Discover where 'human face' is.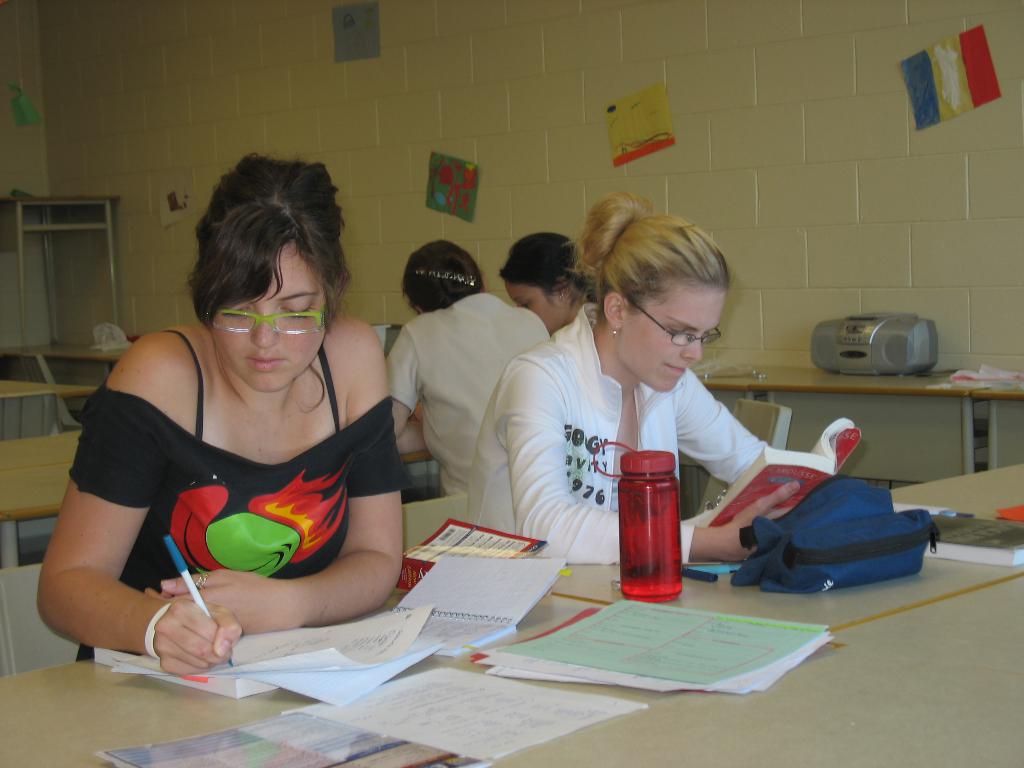
Discovered at rect(624, 294, 725, 390).
